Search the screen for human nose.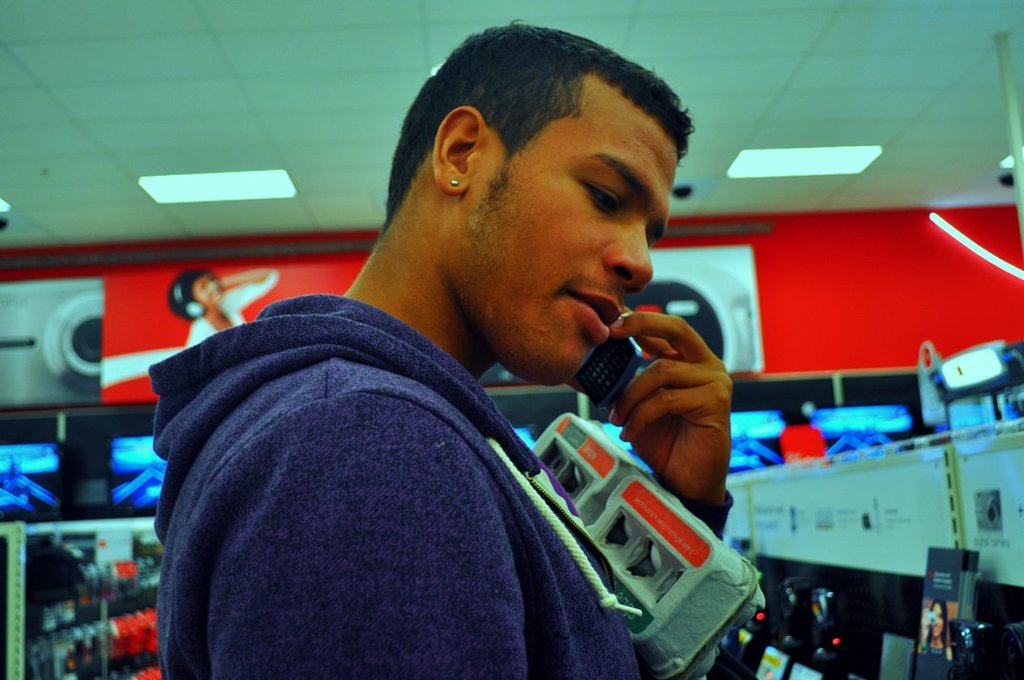
Found at bbox=[602, 220, 652, 291].
